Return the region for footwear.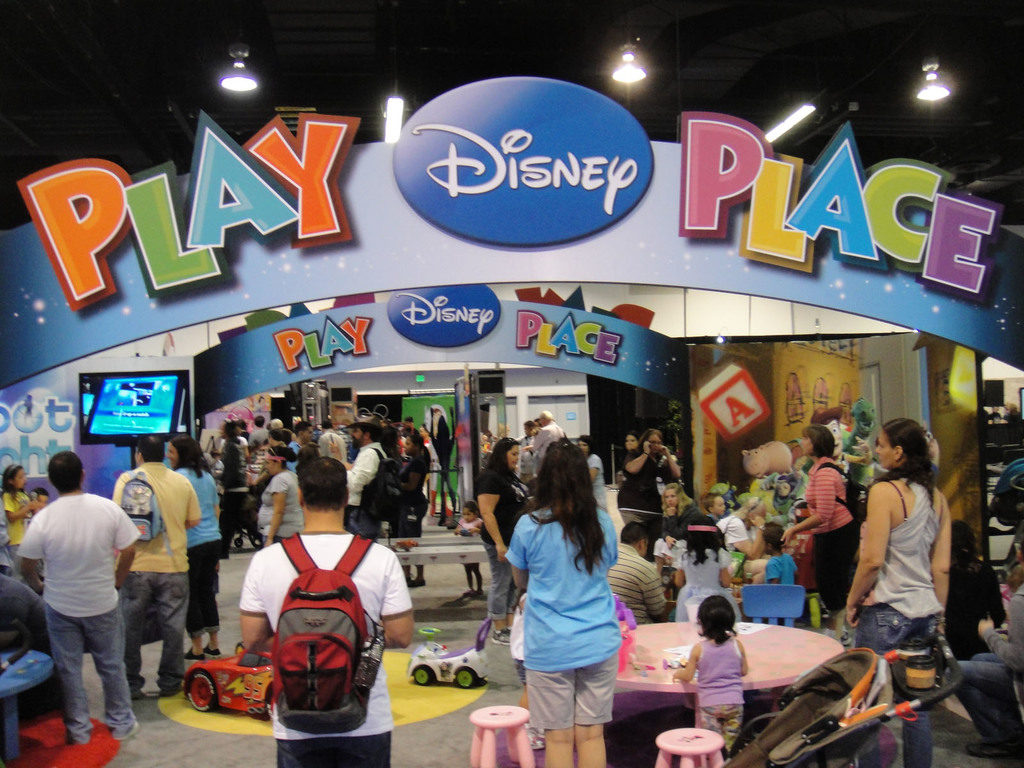
463/589/475/598.
